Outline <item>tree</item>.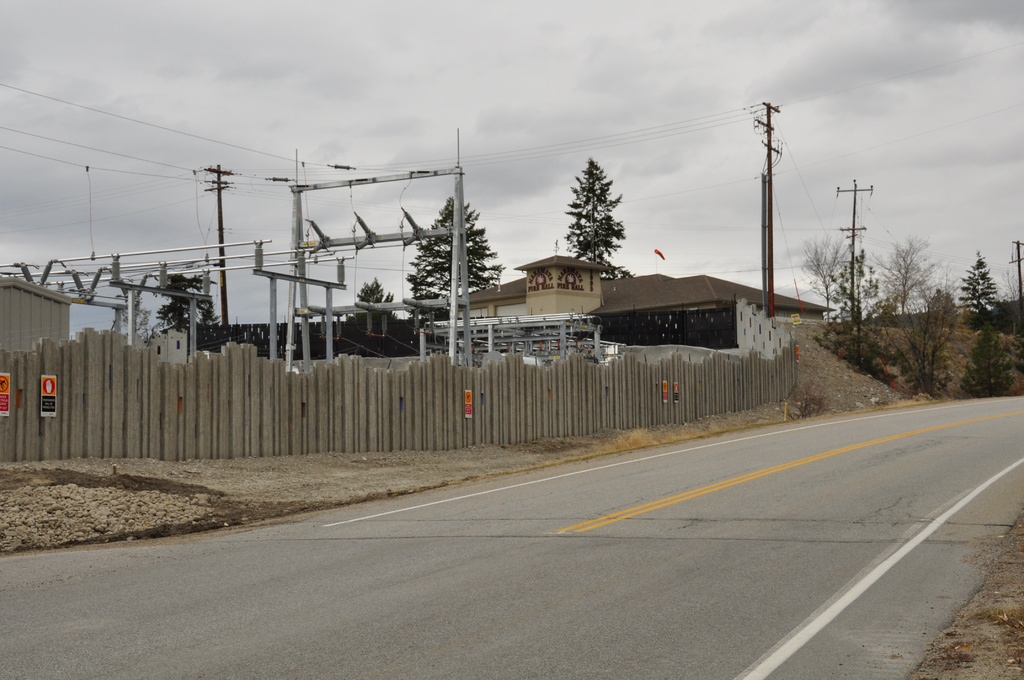
Outline: region(335, 277, 415, 346).
